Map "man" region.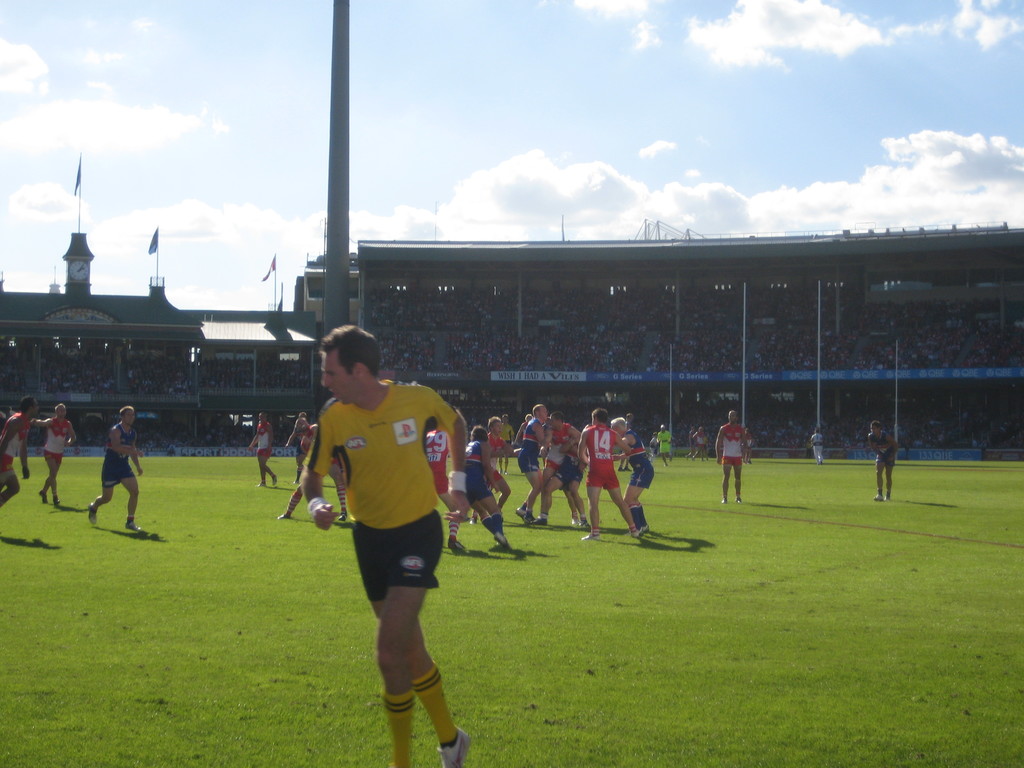
Mapped to 550 413 592 532.
